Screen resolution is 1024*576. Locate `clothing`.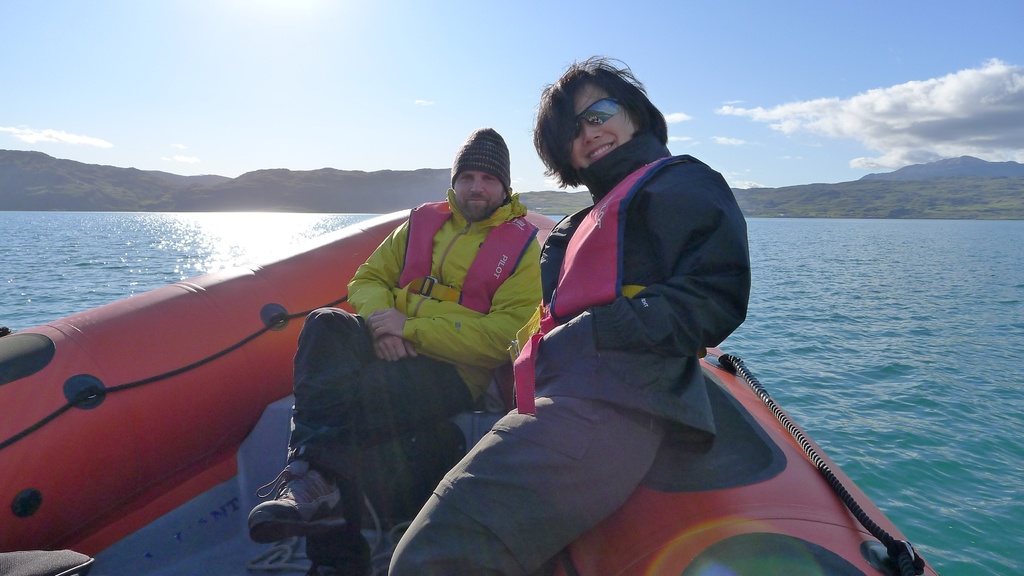
crop(289, 184, 536, 575).
